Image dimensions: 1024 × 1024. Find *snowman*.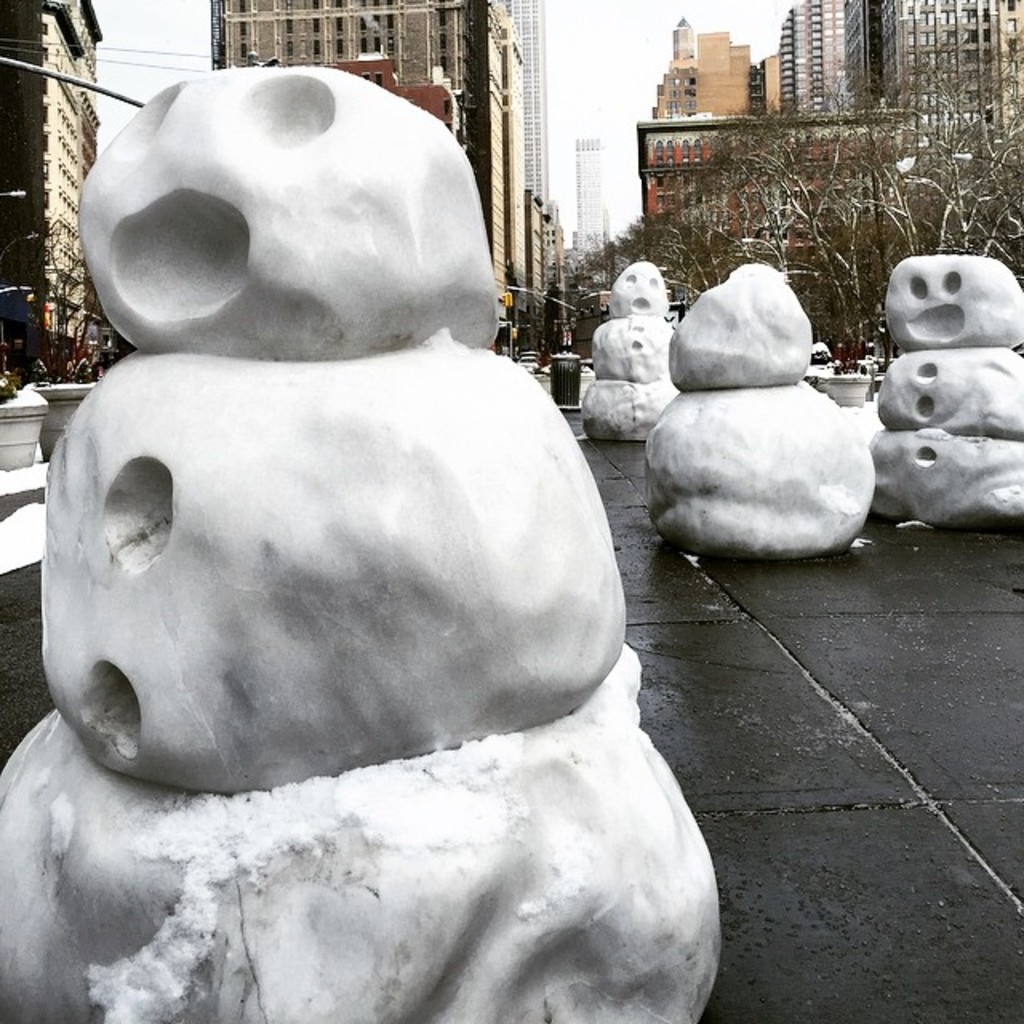
x1=627 y1=240 x2=880 y2=565.
